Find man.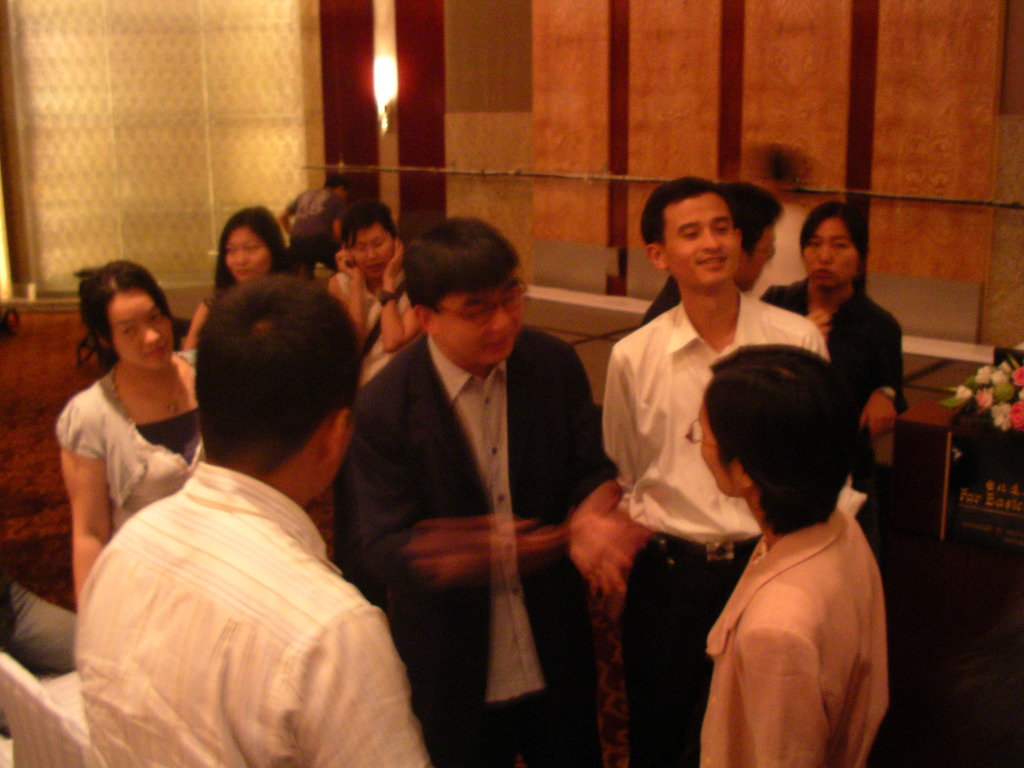
region(596, 172, 828, 767).
